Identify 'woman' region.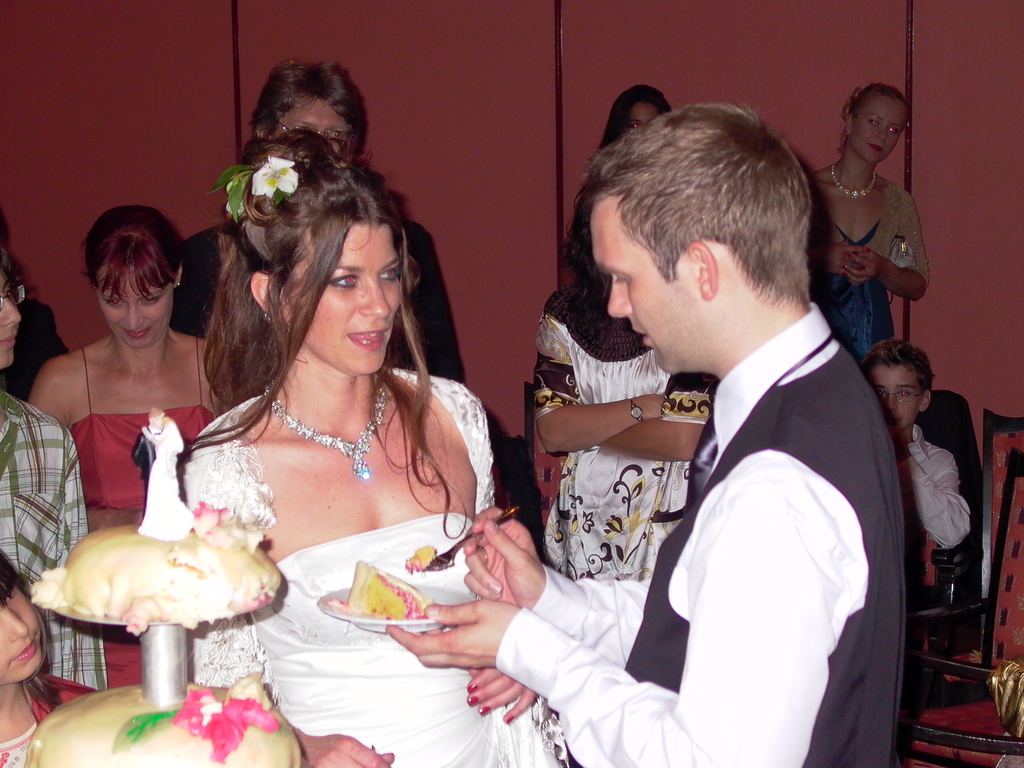
Region: (27, 202, 232, 689).
